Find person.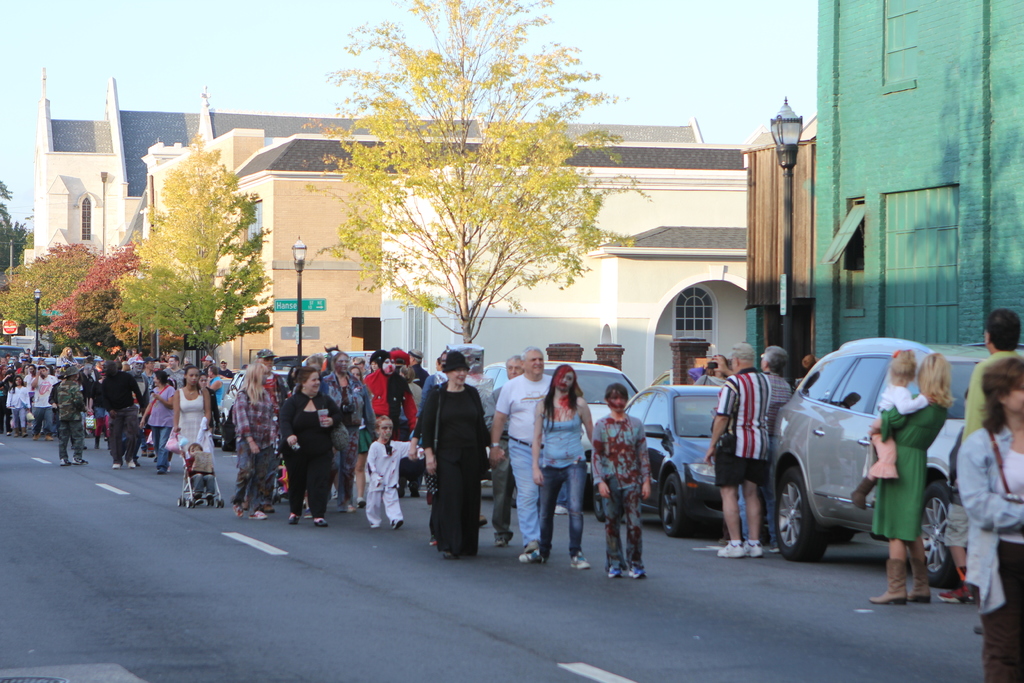
<box>949,363,1023,678</box>.
